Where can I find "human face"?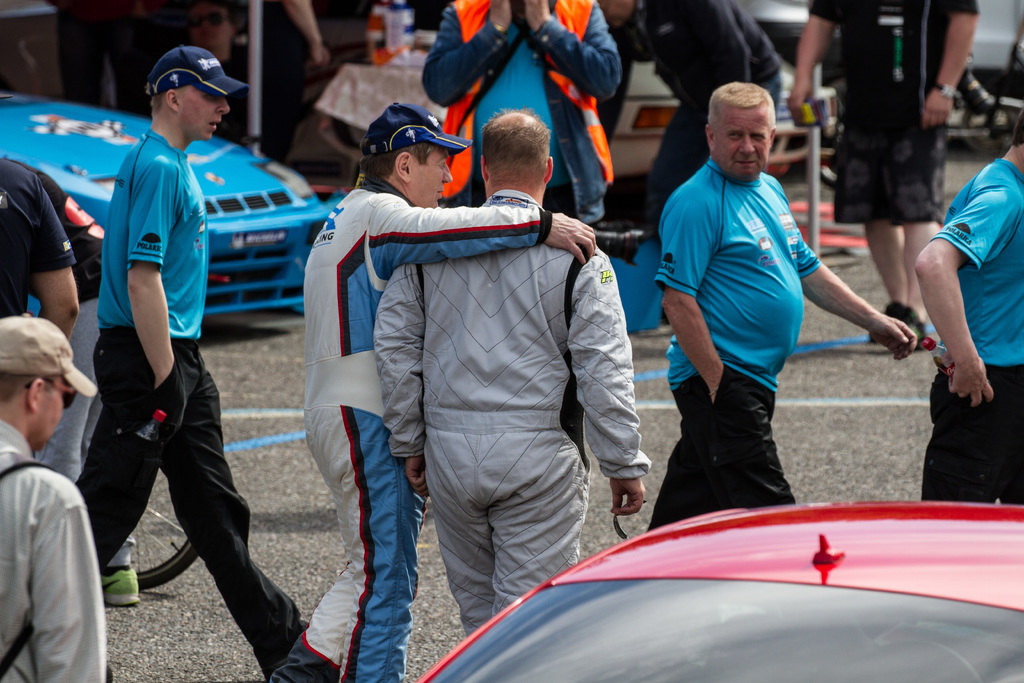
You can find it at (186,99,232,136).
